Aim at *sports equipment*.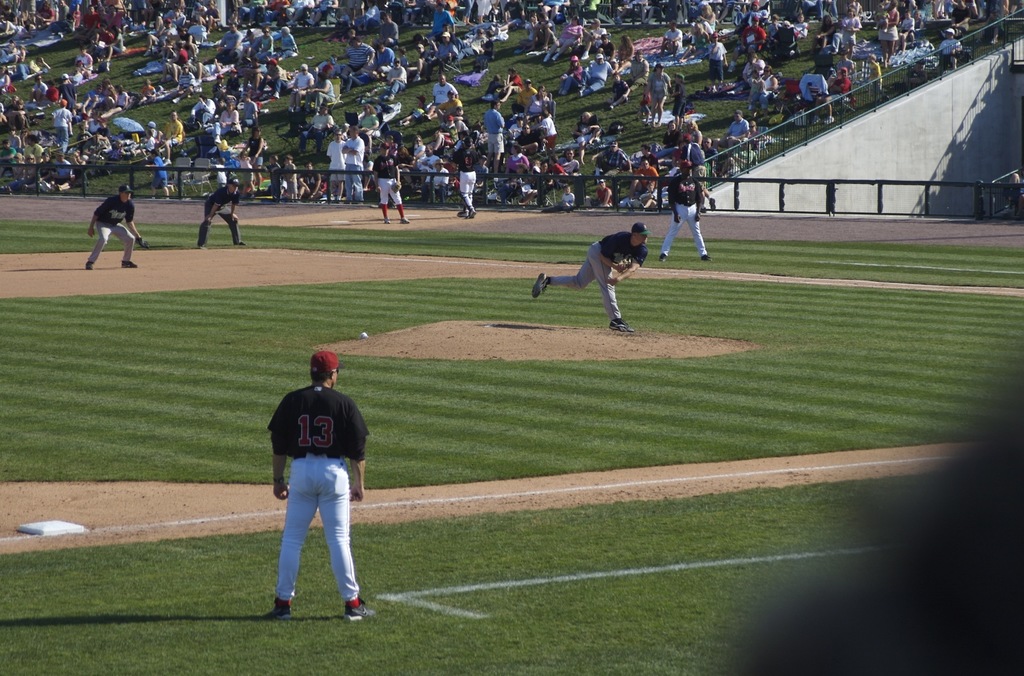
Aimed at bbox=(135, 237, 150, 248).
